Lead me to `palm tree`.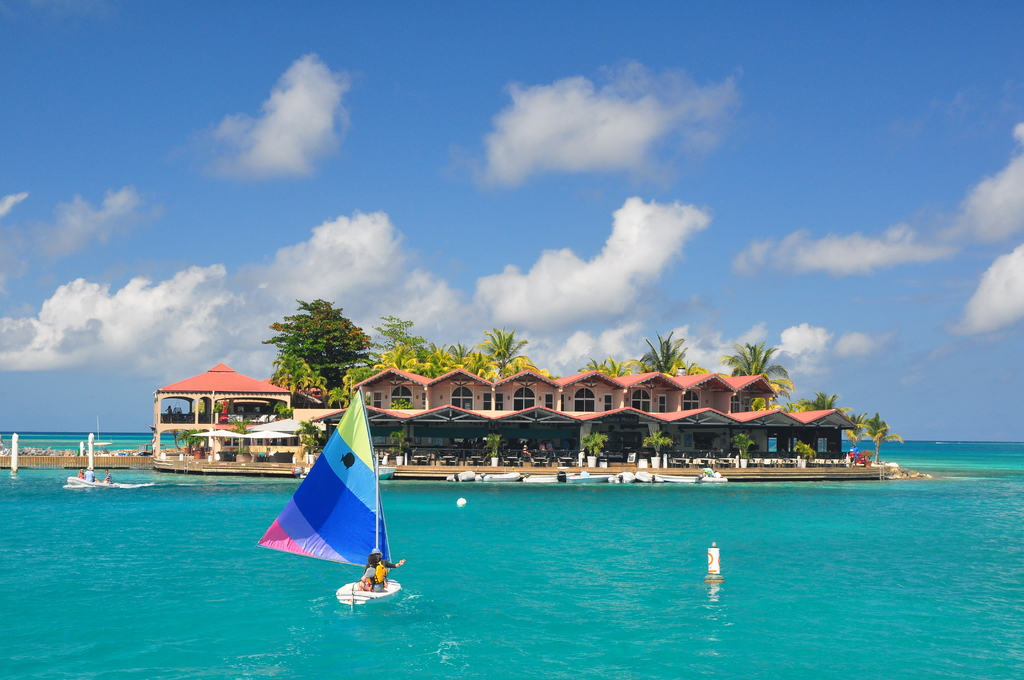
Lead to {"left": 428, "top": 343, "right": 469, "bottom": 390}.
